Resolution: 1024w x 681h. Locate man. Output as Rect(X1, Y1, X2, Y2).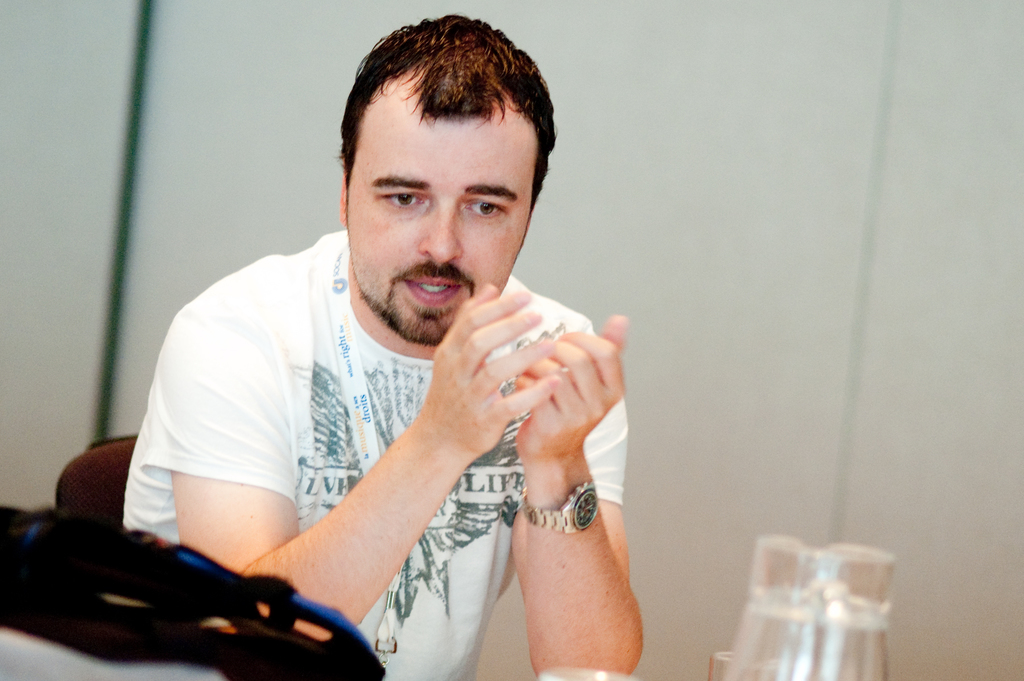
Rect(105, 38, 674, 666).
